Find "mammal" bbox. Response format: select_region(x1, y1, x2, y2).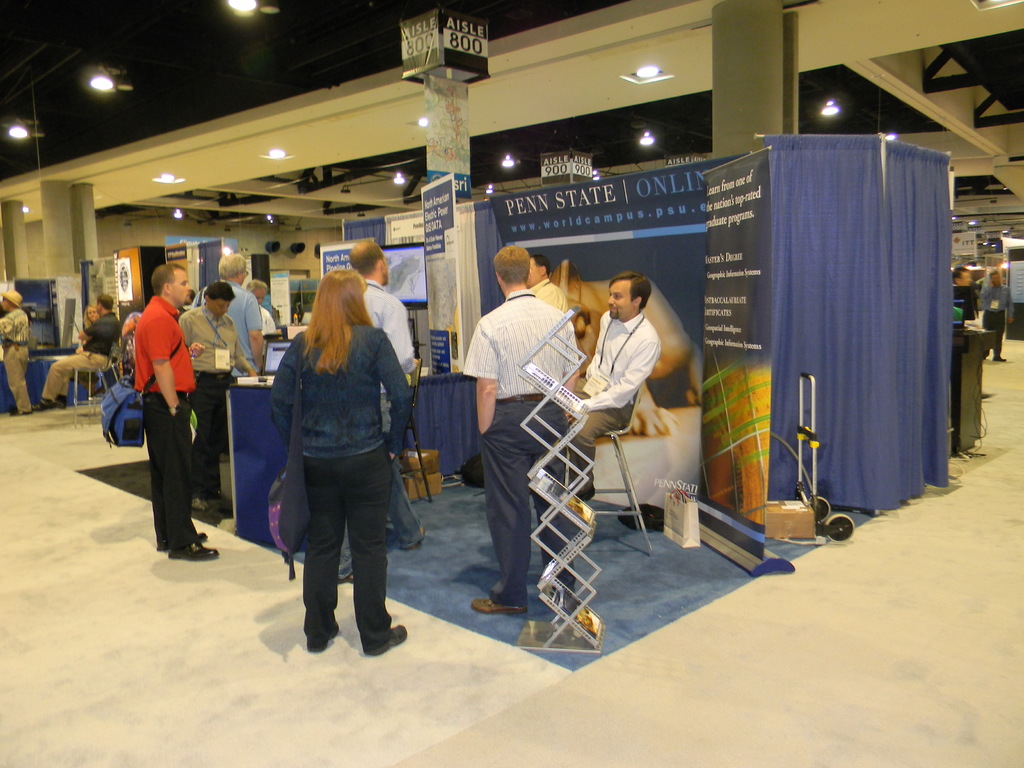
select_region(0, 289, 38, 419).
